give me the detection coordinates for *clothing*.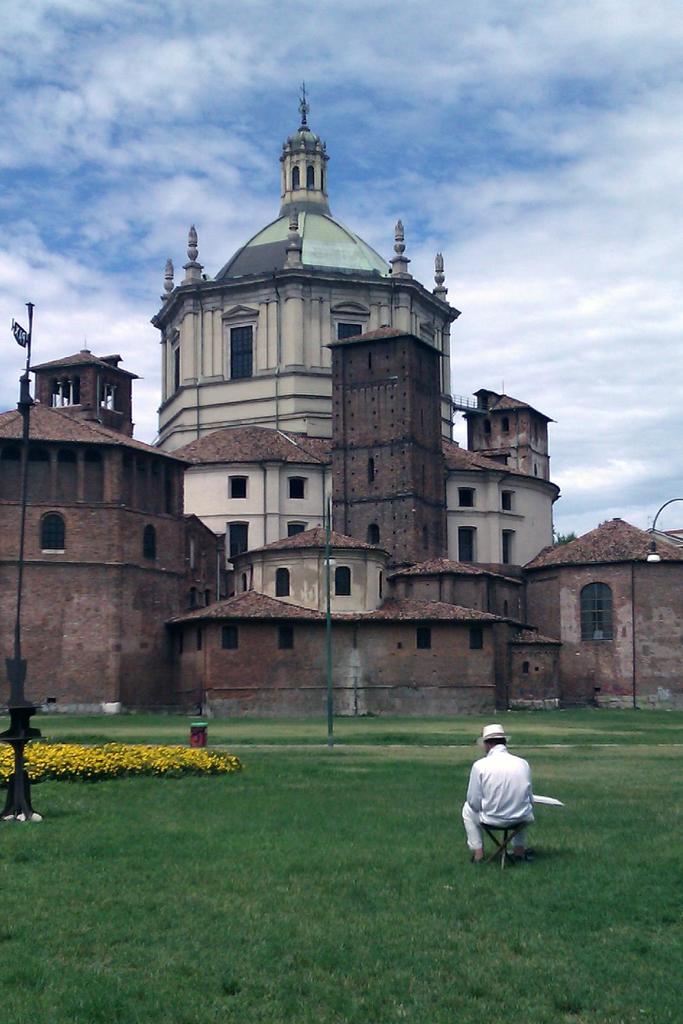
pyautogui.locateOnScreen(461, 740, 549, 862).
